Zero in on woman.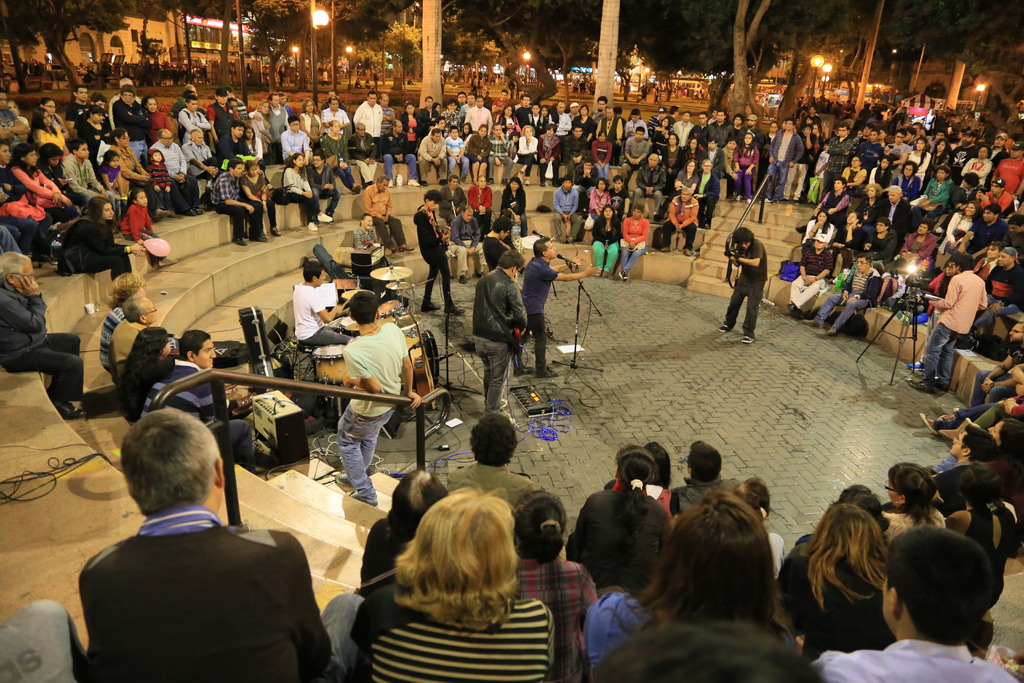
Zeroed in: [left=591, top=203, right=624, bottom=283].
